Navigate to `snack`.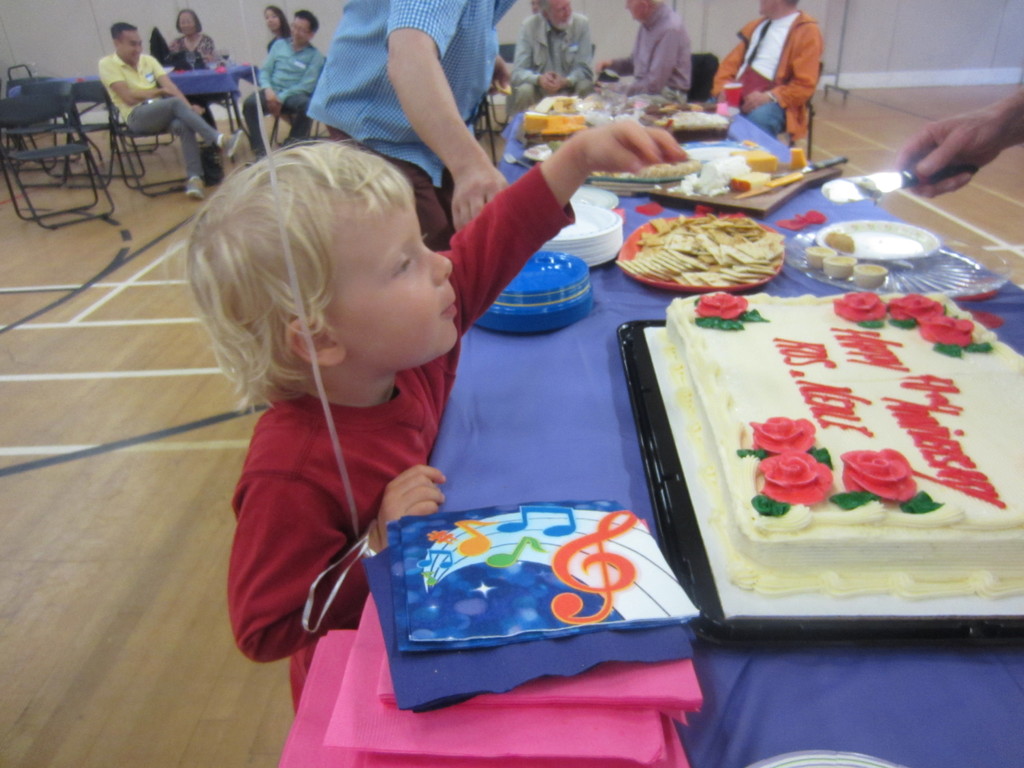
Navigation target: pyautogui.locateOnScreen(605, 205, 796, 288).
